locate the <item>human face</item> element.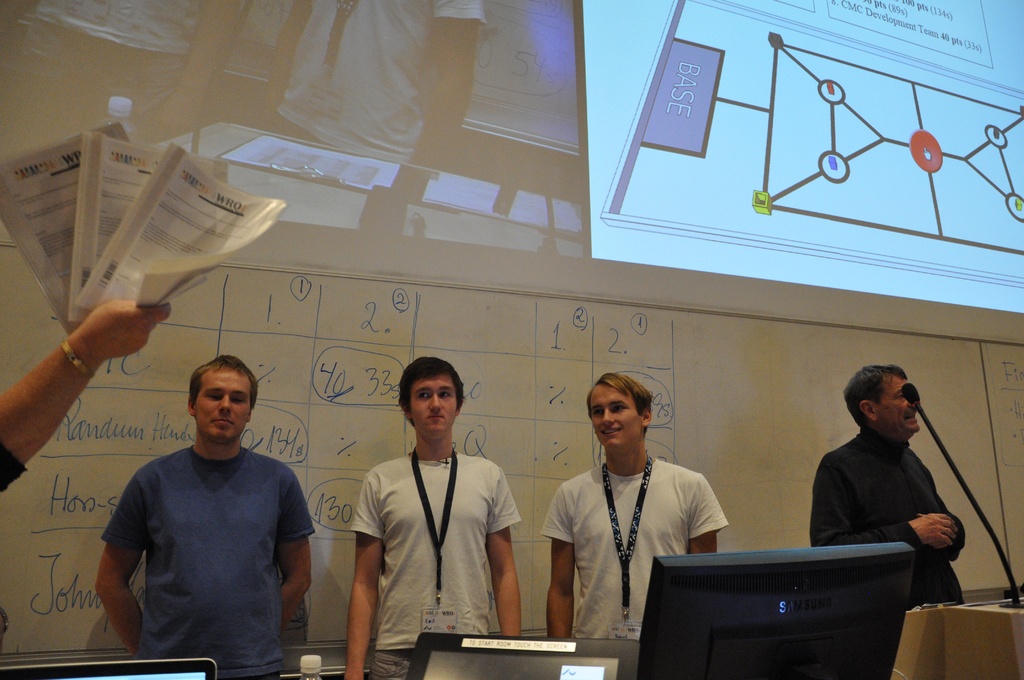
Element bbox: [x1=193, y1=369, x2=250, y2=442].
